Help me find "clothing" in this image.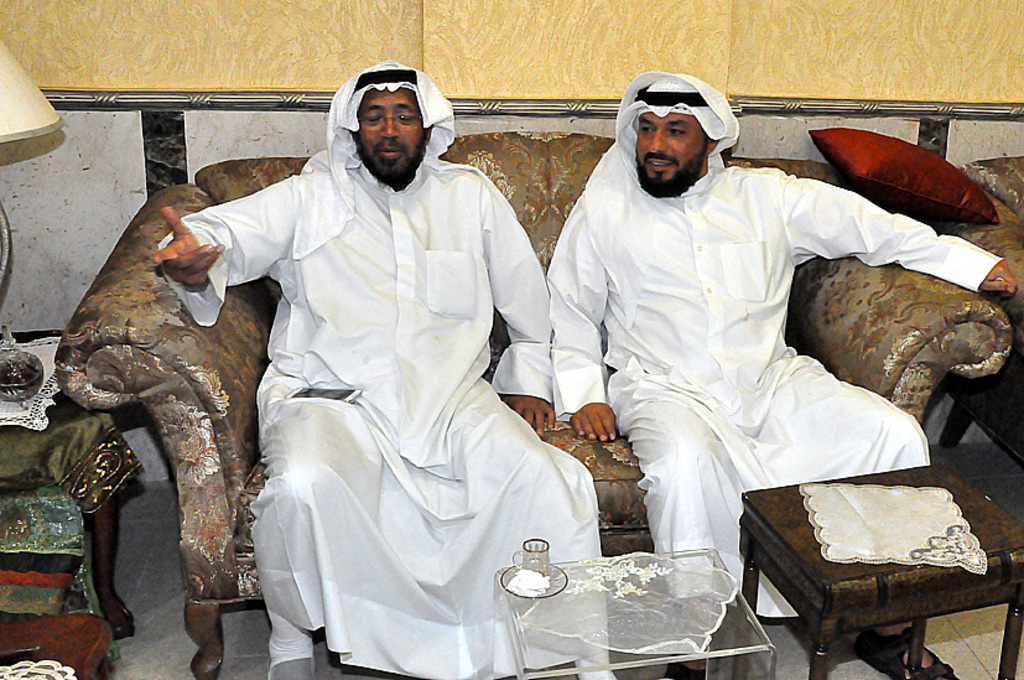
Found it: box=[172, 105, 597, 663].
